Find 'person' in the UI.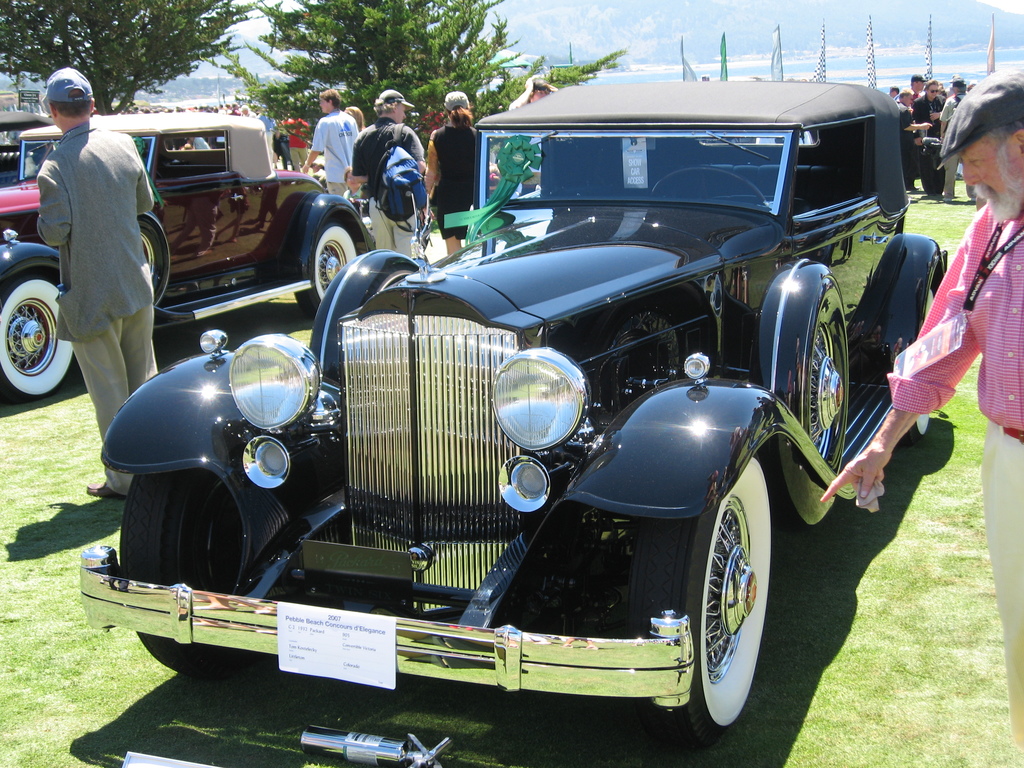
UI element at BBox(426, 92, 474, 248).
